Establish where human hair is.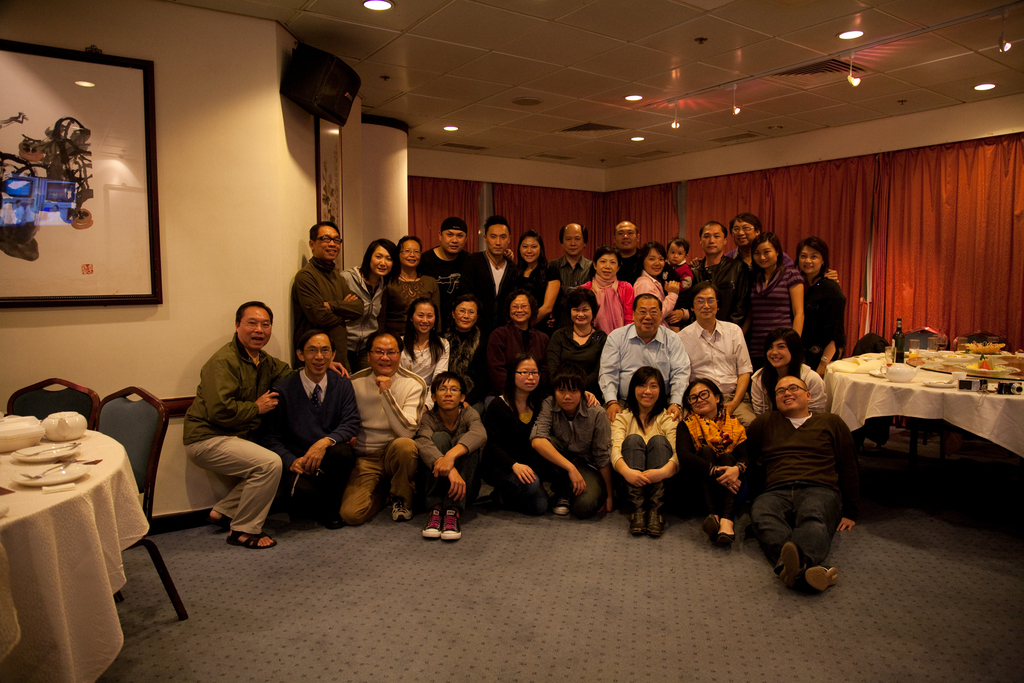
Established at detection(501, 347, 546, 418).
